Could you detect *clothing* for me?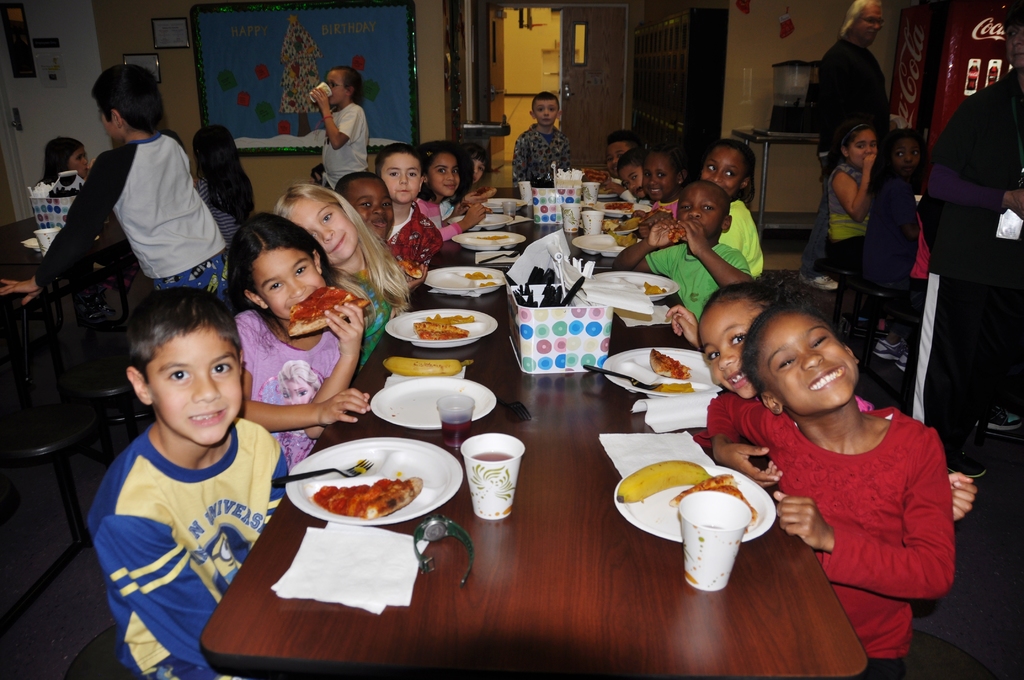
Detection result: <box>236,304,340,468</box>.
